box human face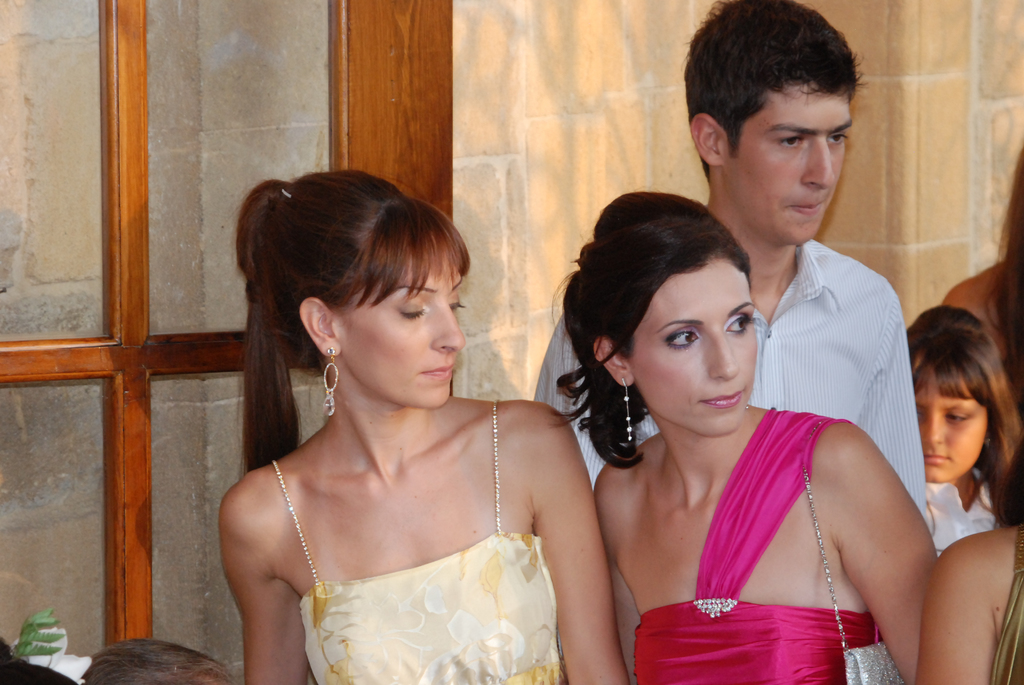
bbox(635, 260, 762, 434)
